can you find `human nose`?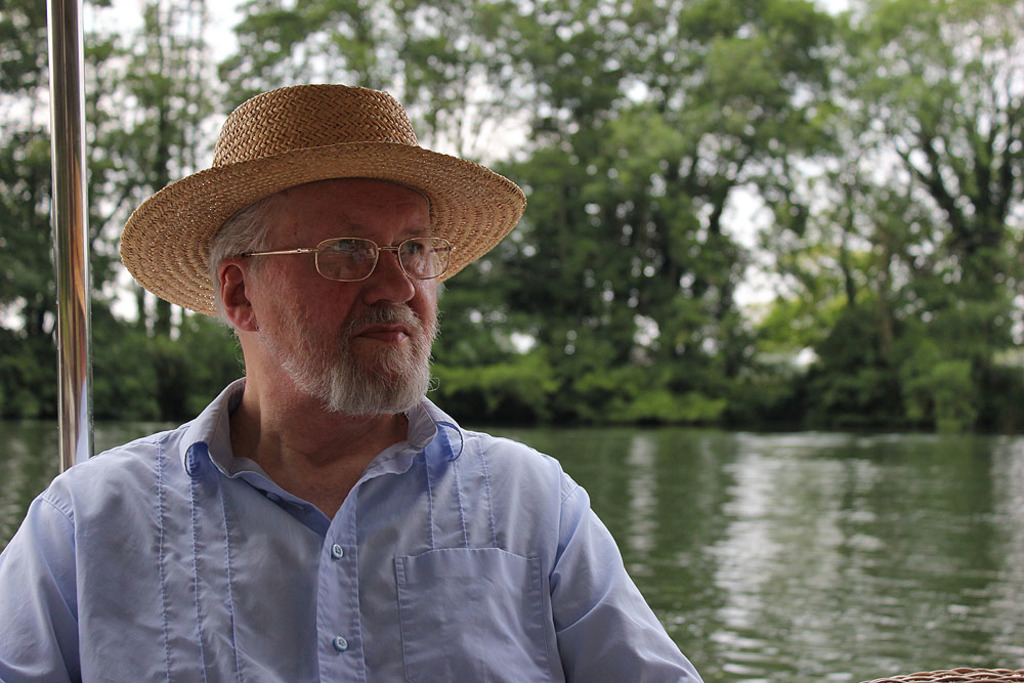
Yes, bounding box: left=365, top=241, right=414, bottom=304.
